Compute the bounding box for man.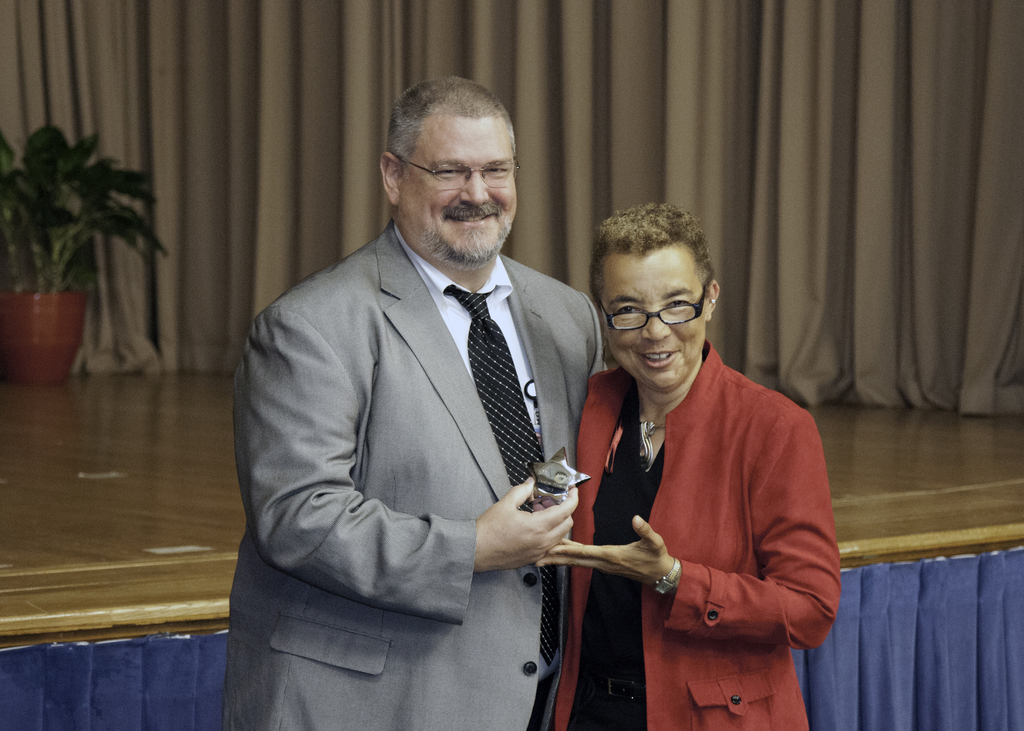
(208, 69, 610, 726).
